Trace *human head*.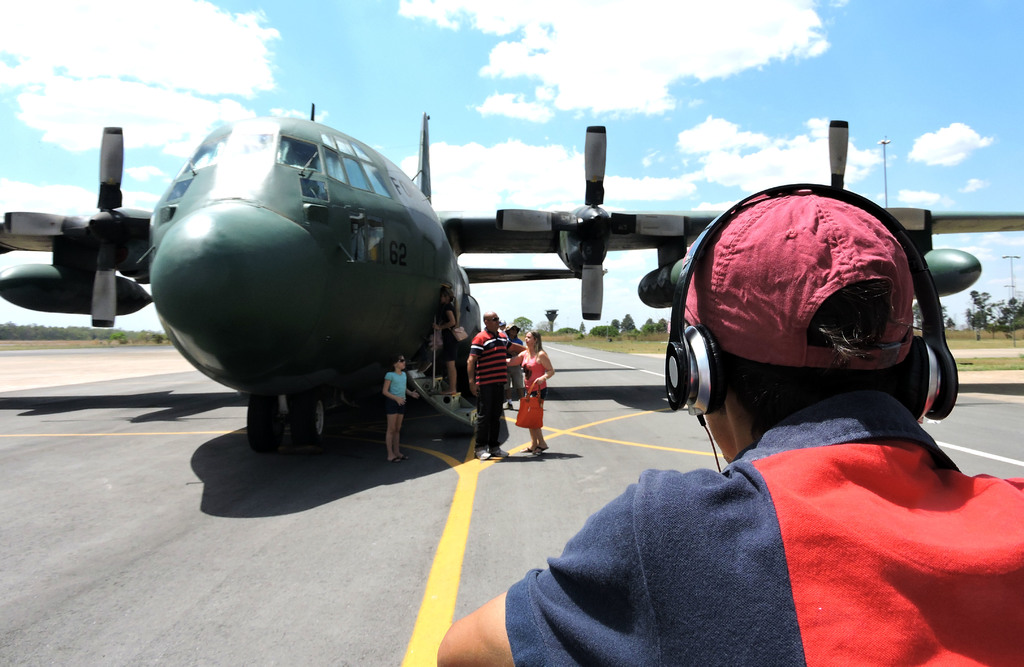
Traced to {"left": 392, "top": 354, "right": 404, "bottom": 370}.
